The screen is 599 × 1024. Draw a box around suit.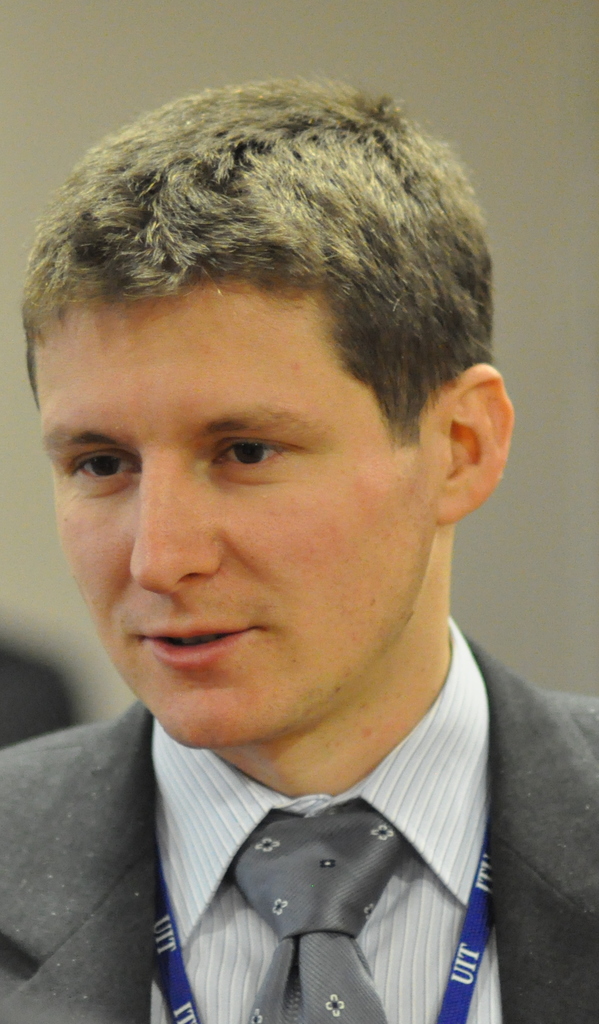
crop(0, 636, 598, 1023).
